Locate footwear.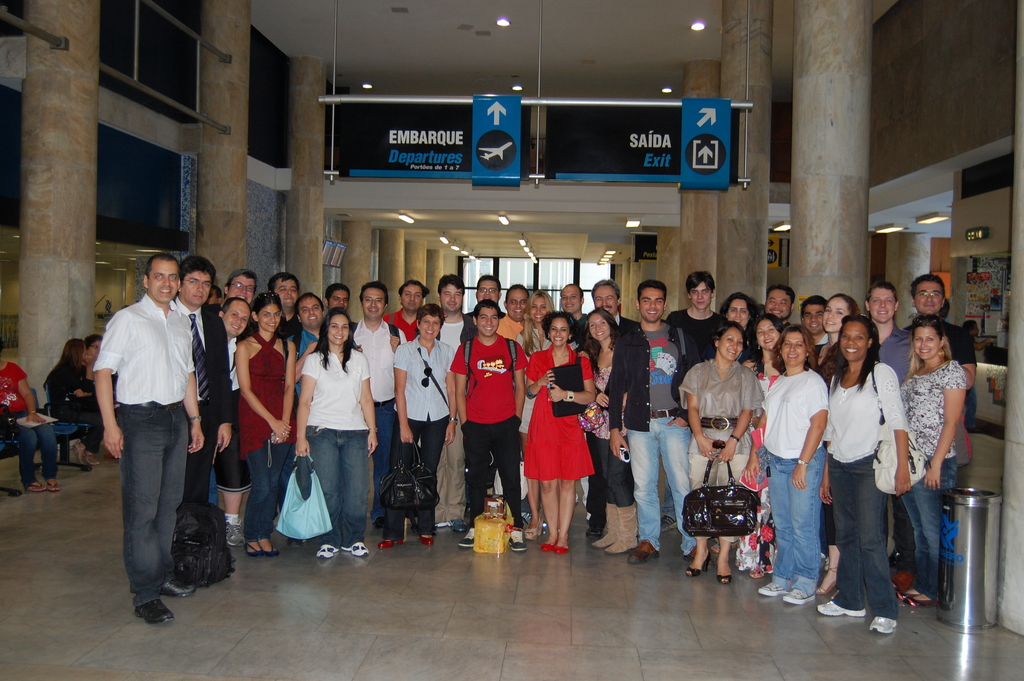
Bounding box: pyautogui.locateOnScreen(315, 543, 335, 561).
